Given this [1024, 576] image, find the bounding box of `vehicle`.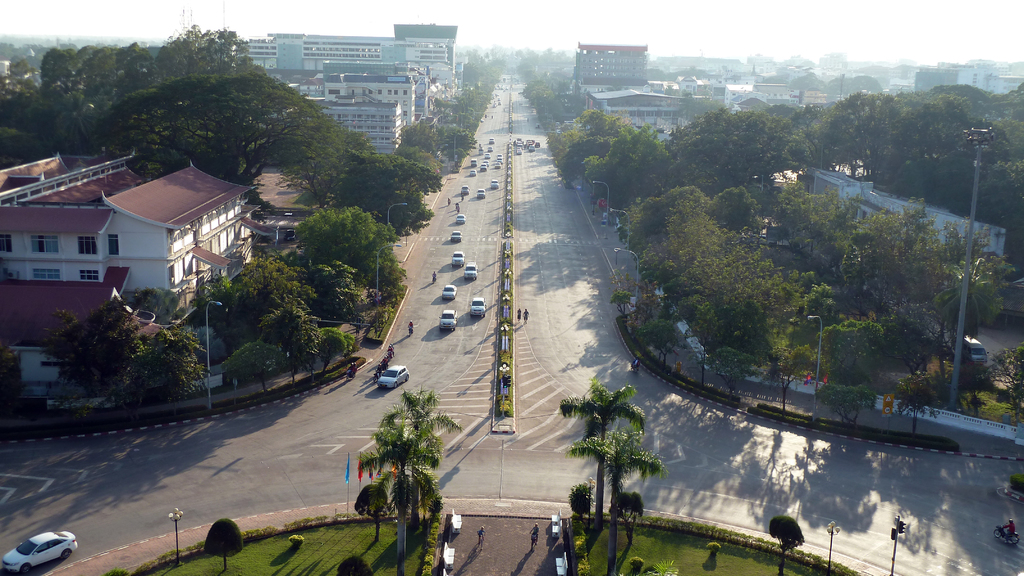
435 306 459 330.
